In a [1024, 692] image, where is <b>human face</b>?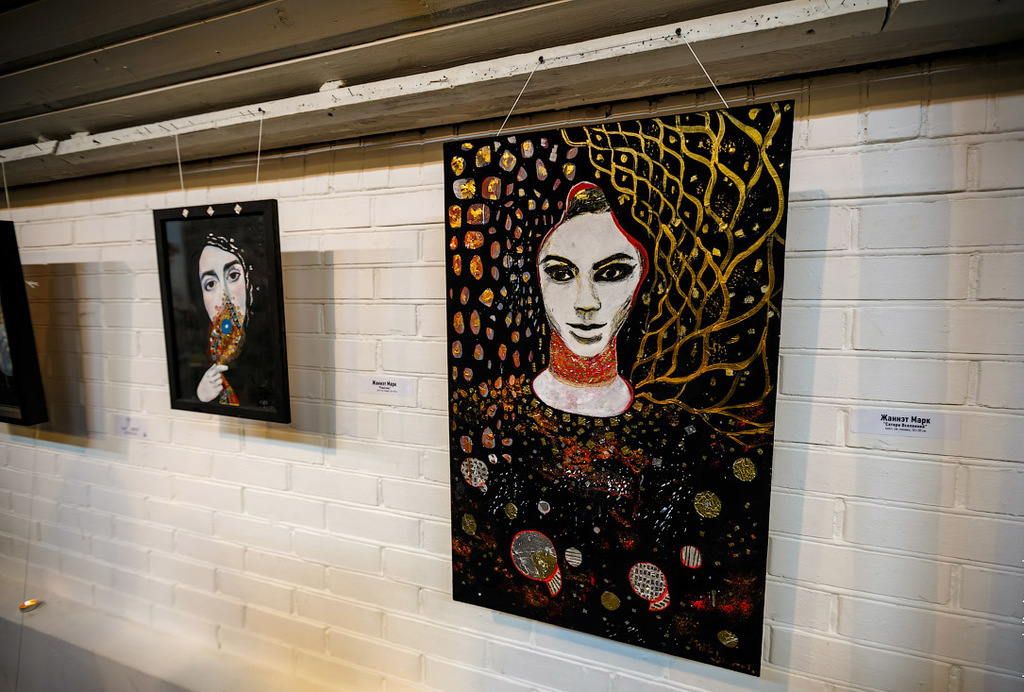
[left=536, top=211, right=644, bottom=358].
